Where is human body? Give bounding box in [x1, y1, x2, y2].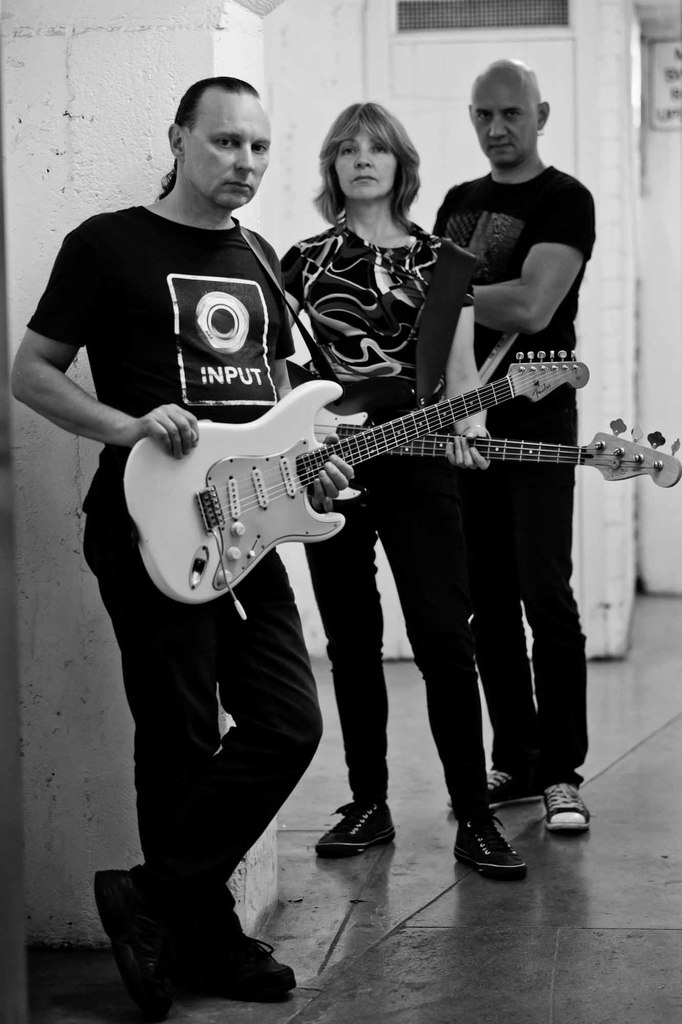
[15, 72, 356, 1016].
